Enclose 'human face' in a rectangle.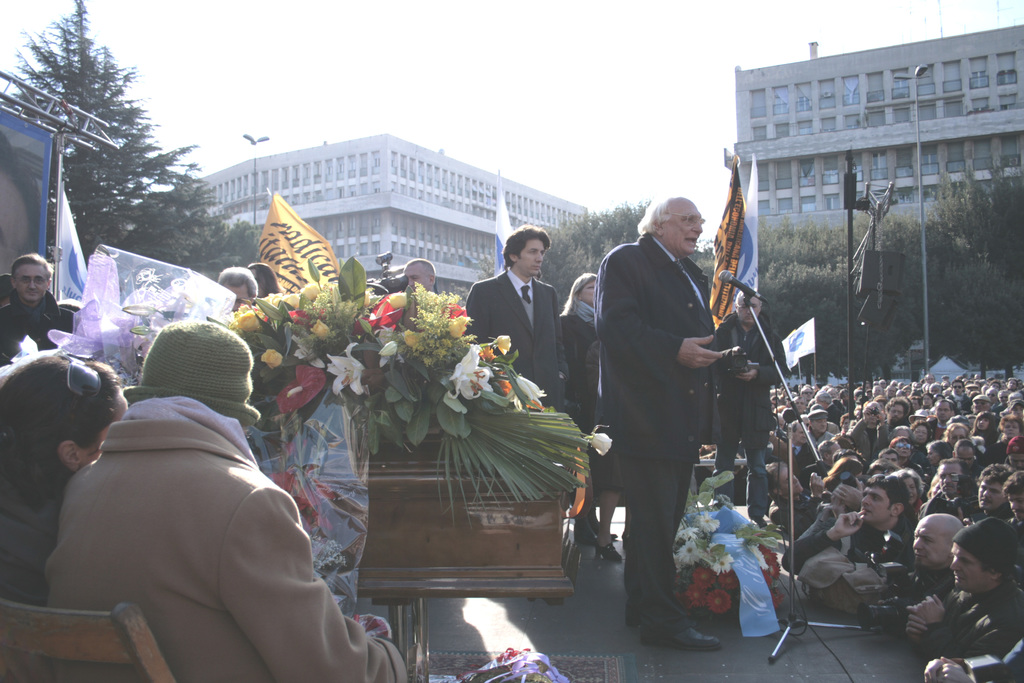
locate(893, 436, 911, 457).
